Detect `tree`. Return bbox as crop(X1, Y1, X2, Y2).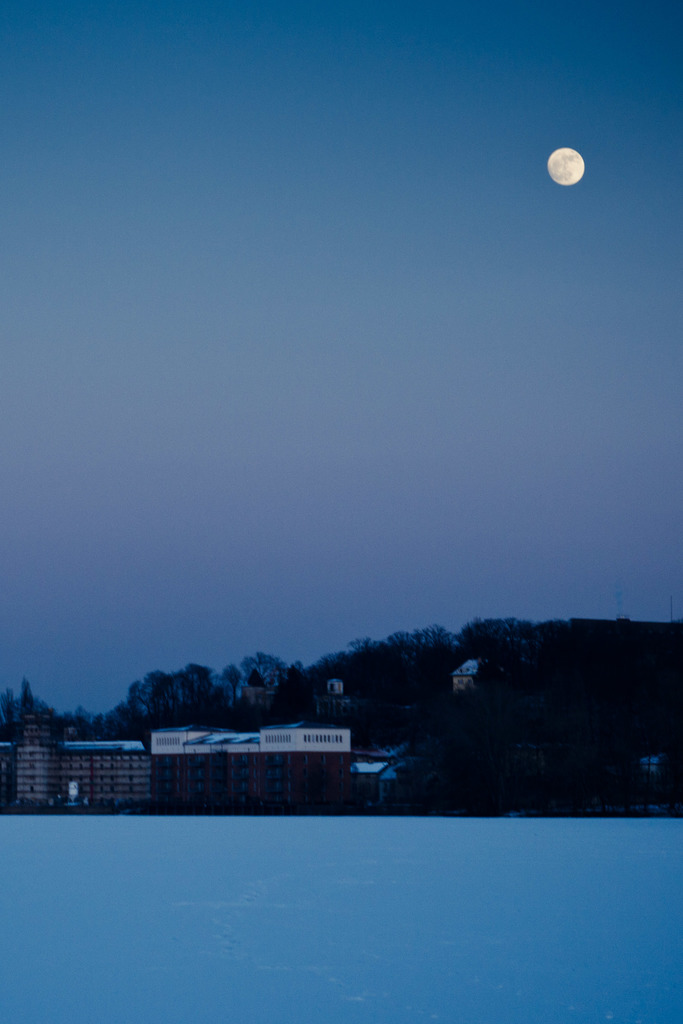
crop(290, 654, 303, 680).
